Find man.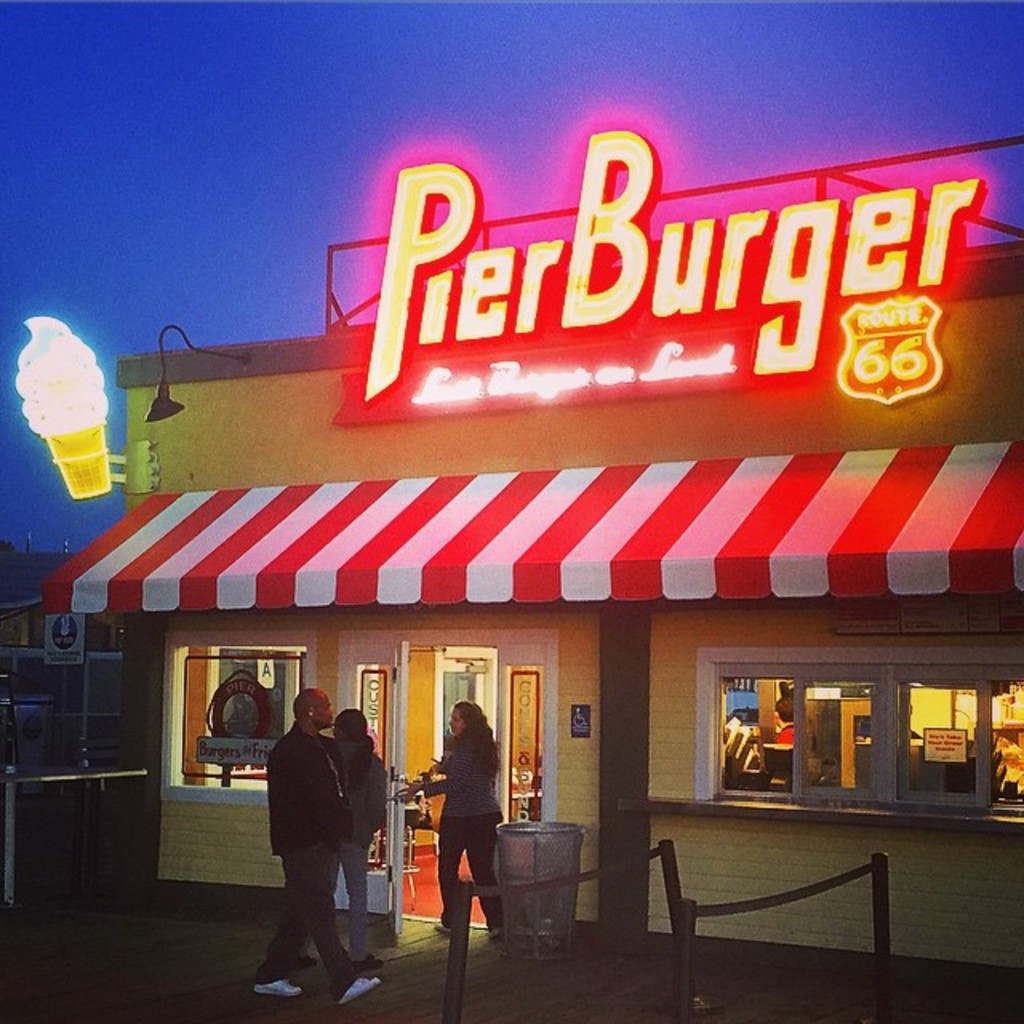
detection(267, 677, 382, 1006).
